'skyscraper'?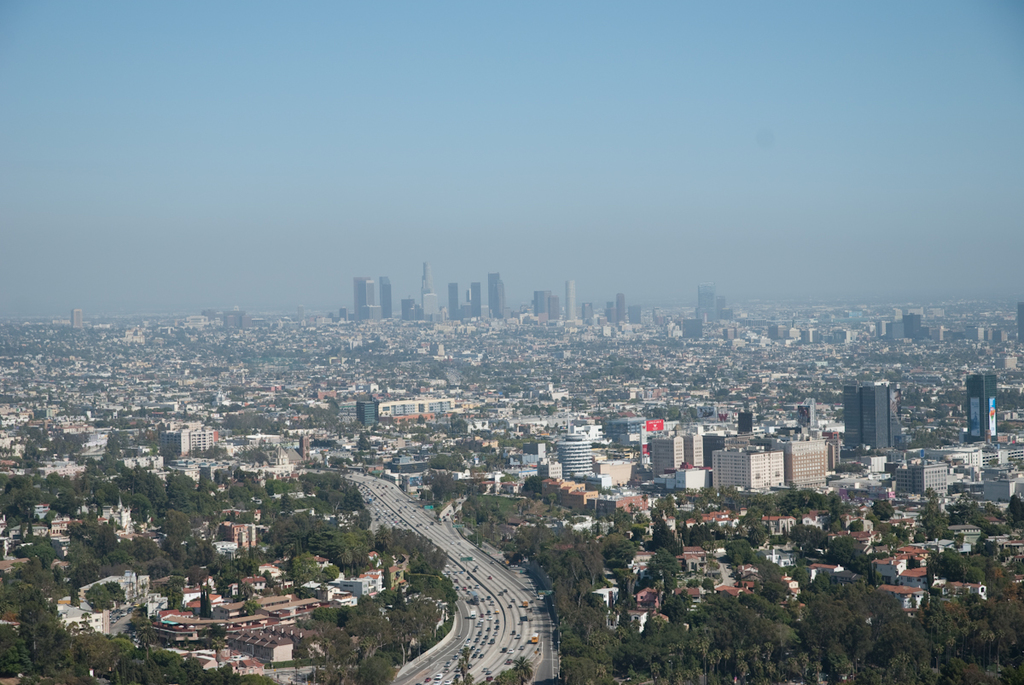
565:280:577:318
